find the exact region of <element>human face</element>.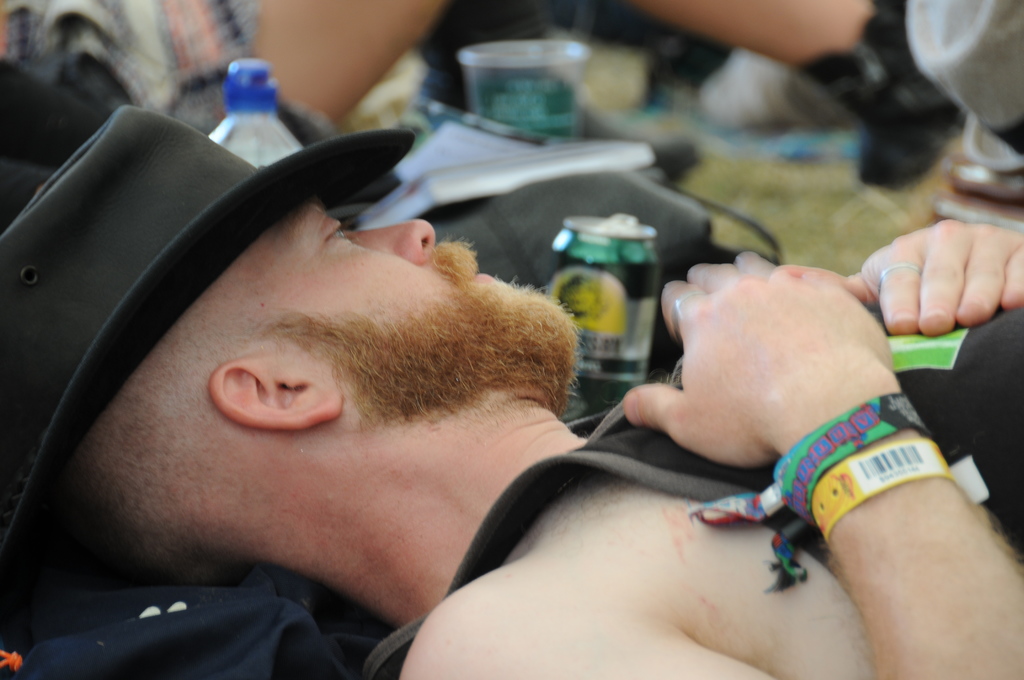
Exact region: l=211, t=204, r=575, b=362.
